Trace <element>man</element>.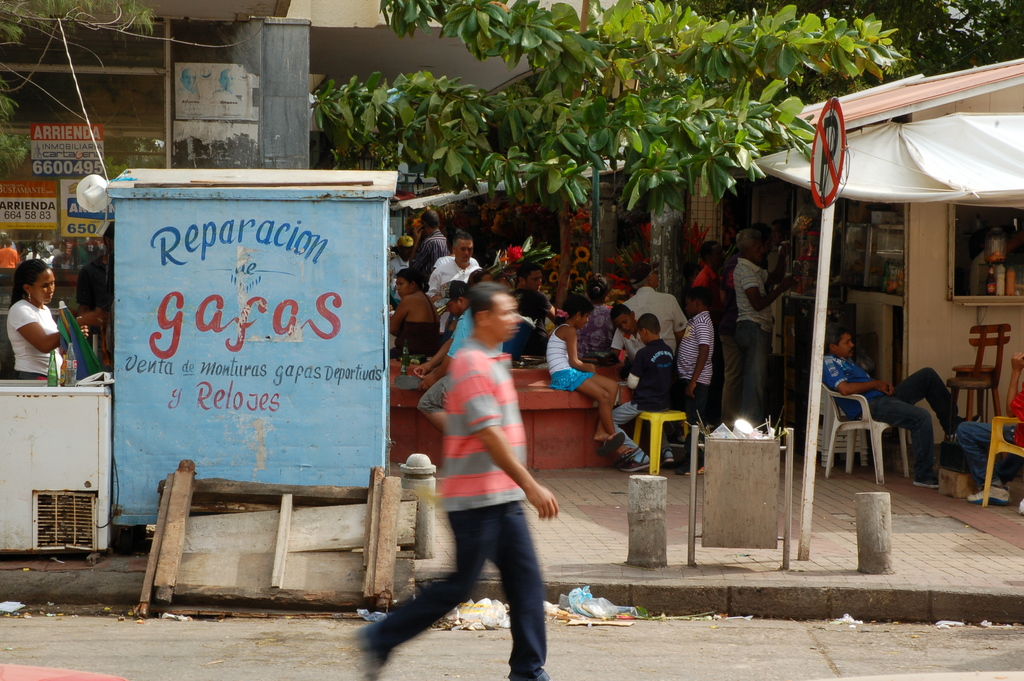
Traced to BBox(417, 206, 451, 273).
